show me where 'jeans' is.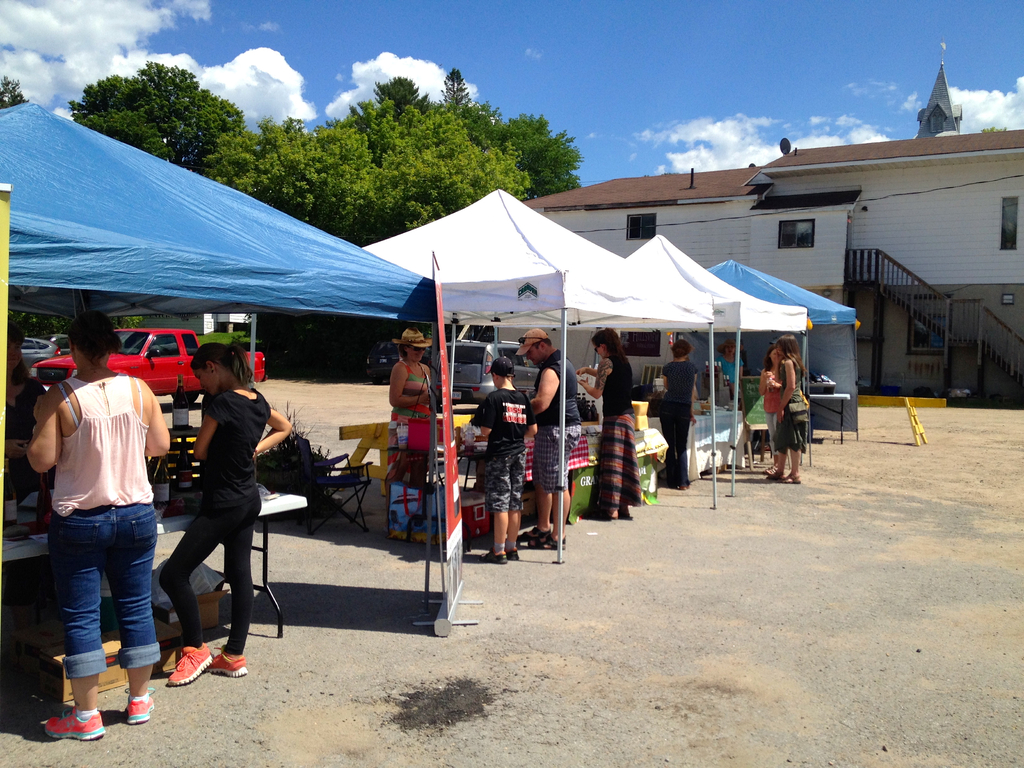
'jeans' is at <bbox>40, 501, 154, 726</bbox>.
